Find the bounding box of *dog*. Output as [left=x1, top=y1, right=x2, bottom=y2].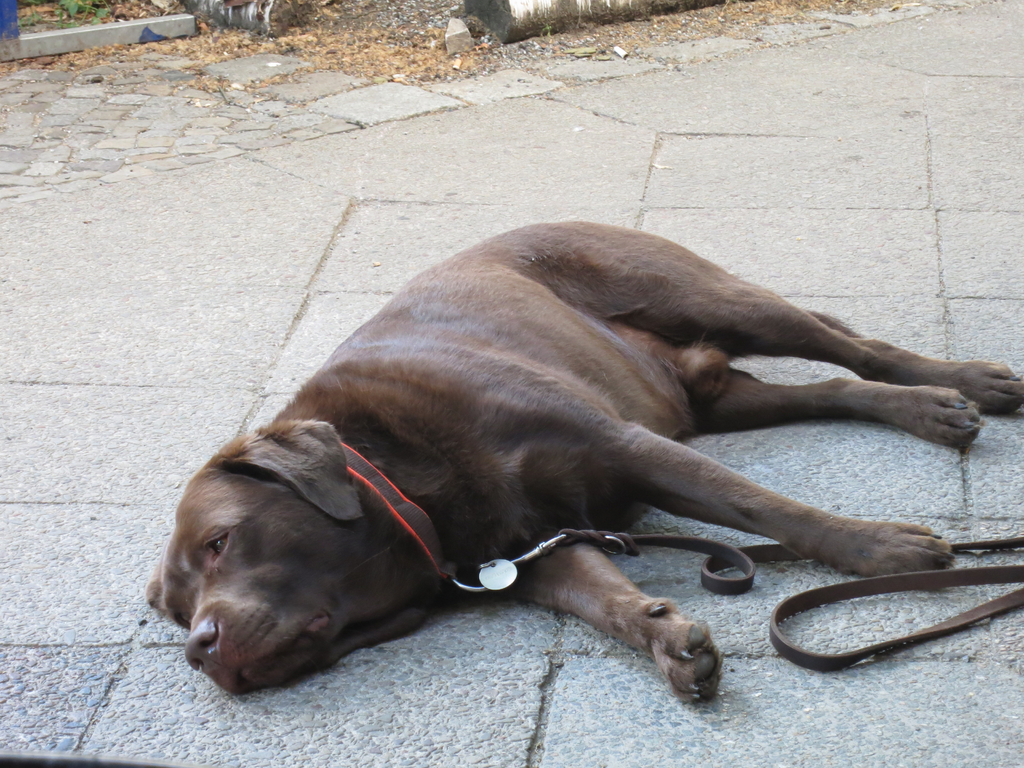
[left=145, top=220, right=1023, bottom=696].
